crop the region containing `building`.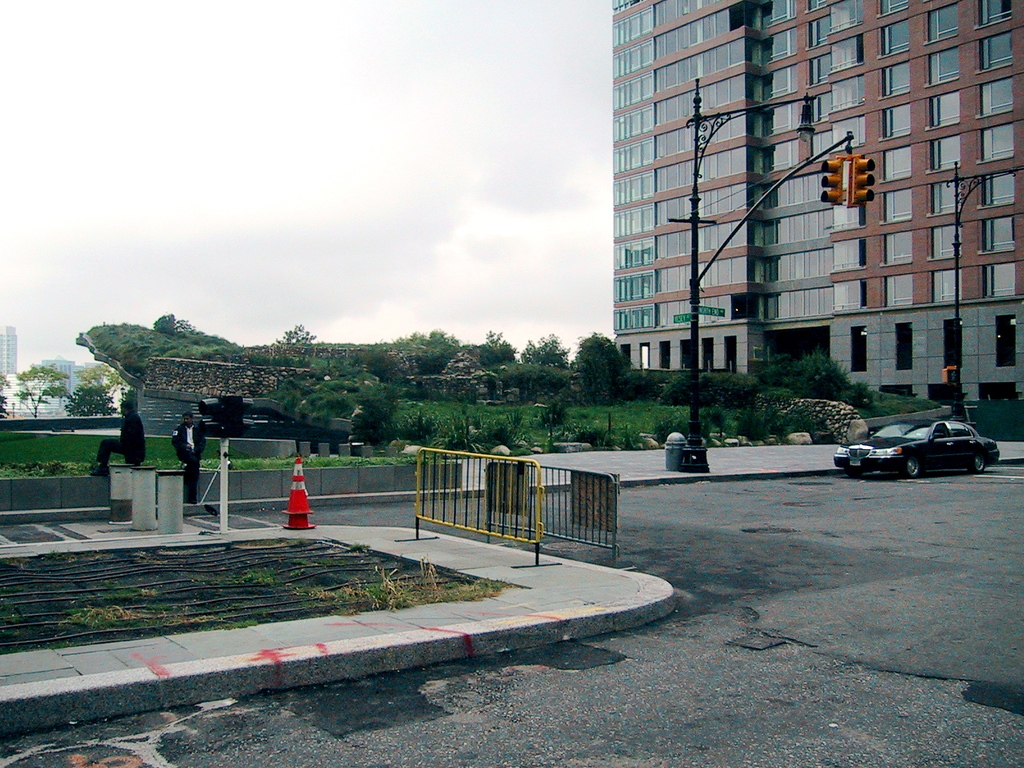
Crop region: (left=0, top=326, right=15, bottom=383).
